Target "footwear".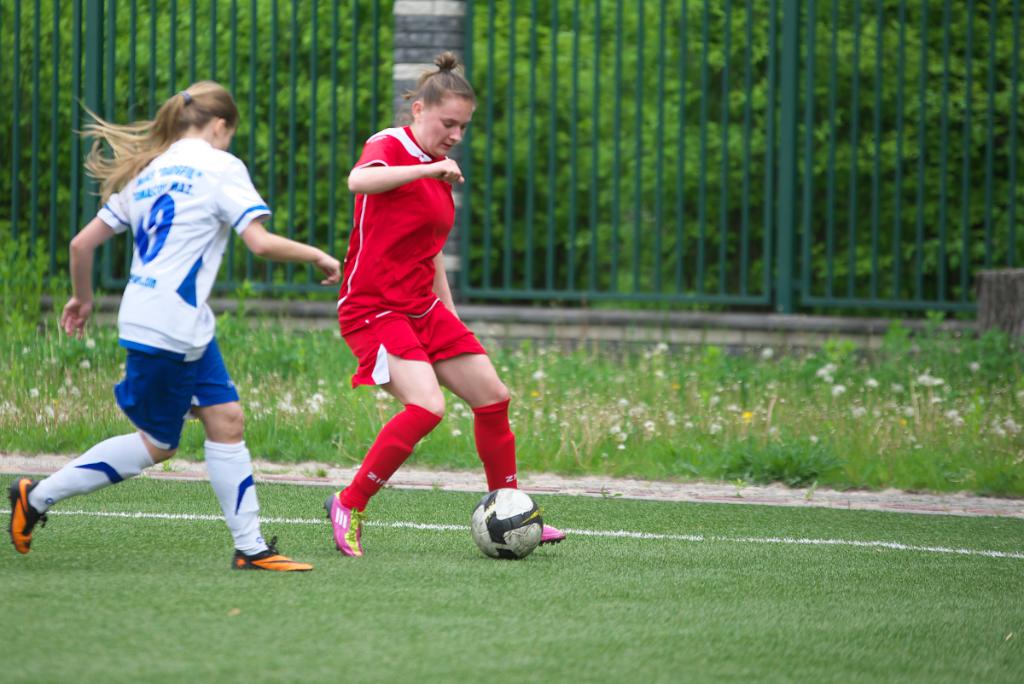
Target region: Rect(7, 477, 46, 558).
